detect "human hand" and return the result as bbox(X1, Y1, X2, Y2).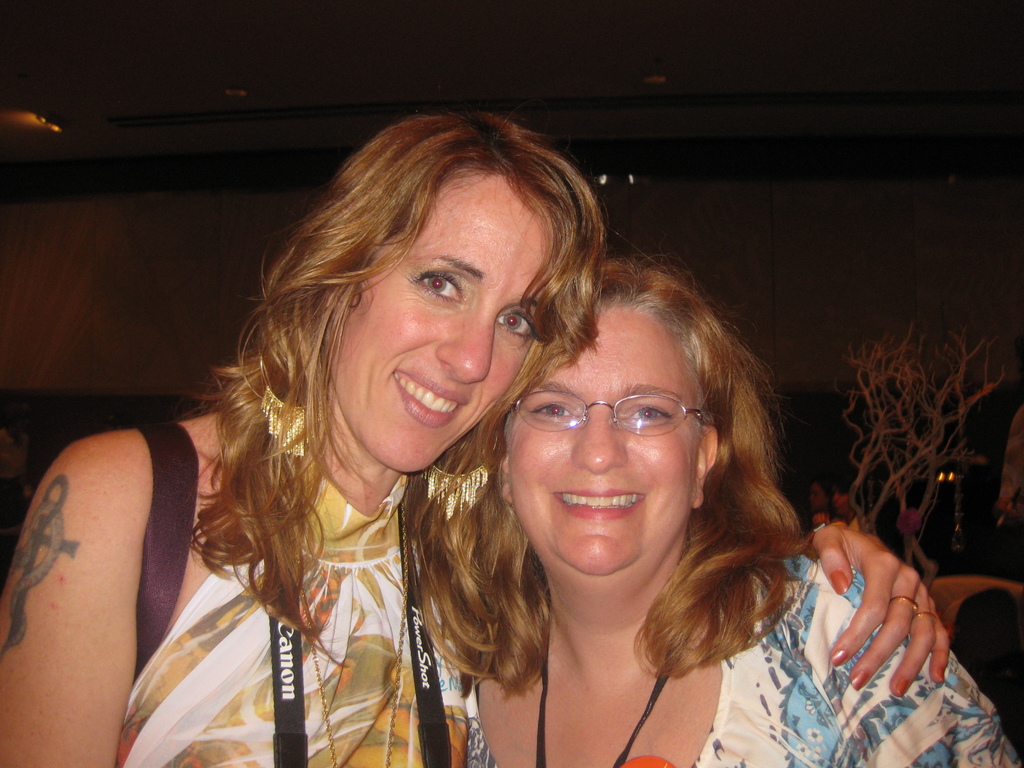
bbox(807, 518, 964, 722).
